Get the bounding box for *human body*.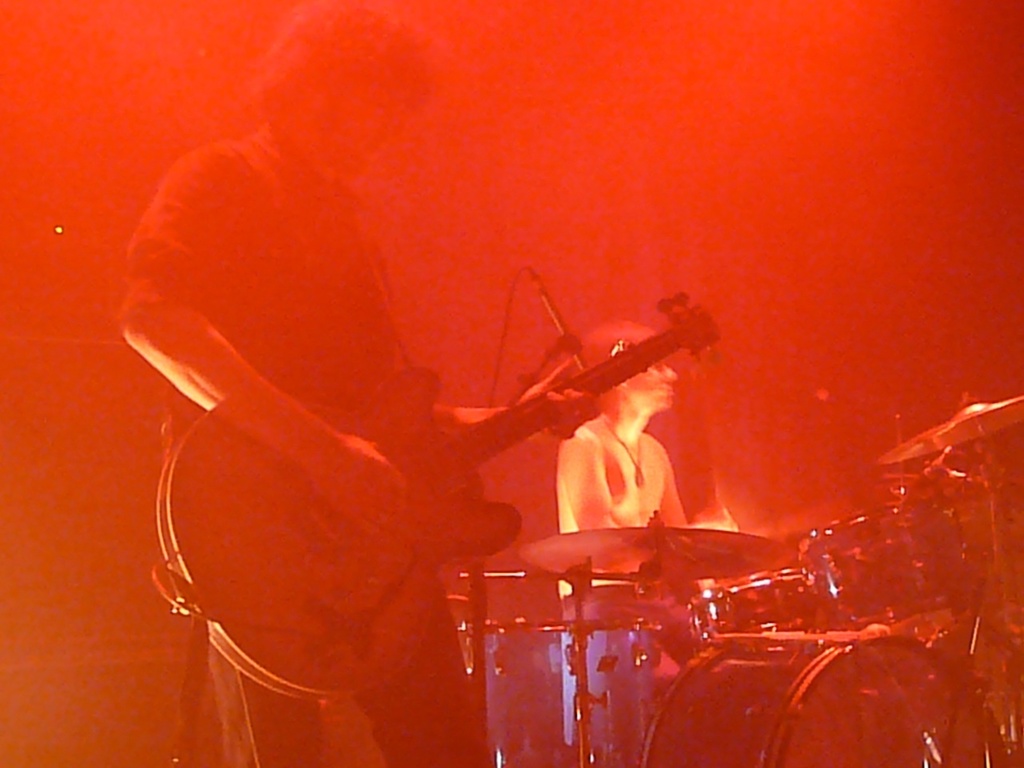
553 316 689 767.
